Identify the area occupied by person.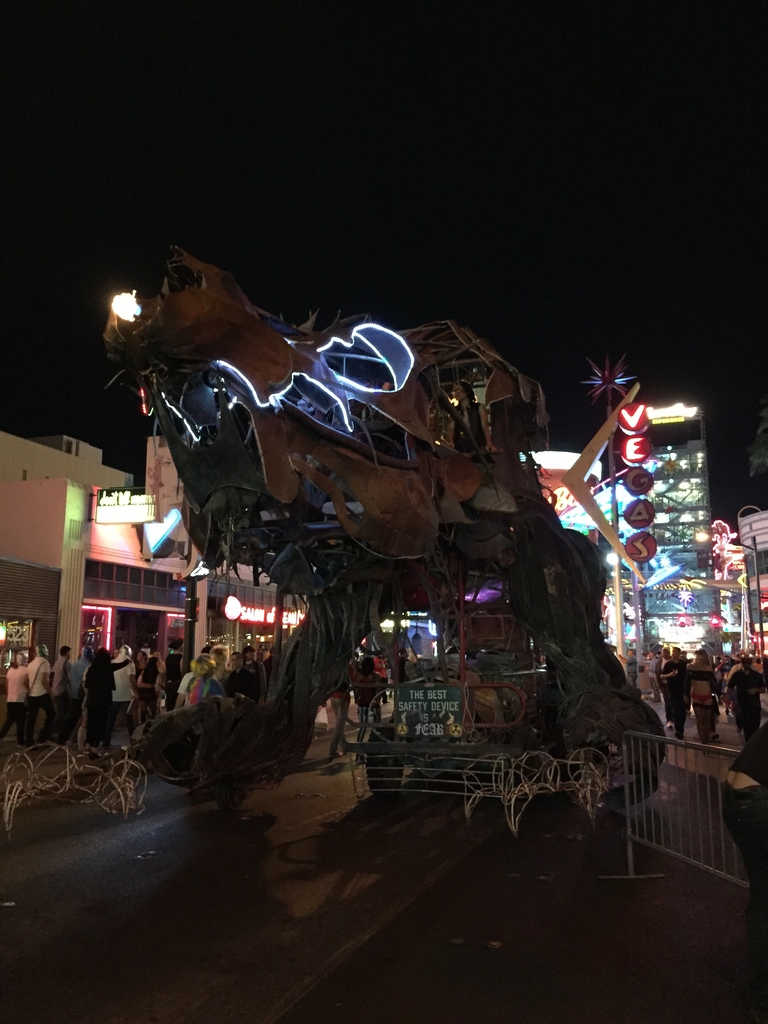
Area: [687,640,715,732].
